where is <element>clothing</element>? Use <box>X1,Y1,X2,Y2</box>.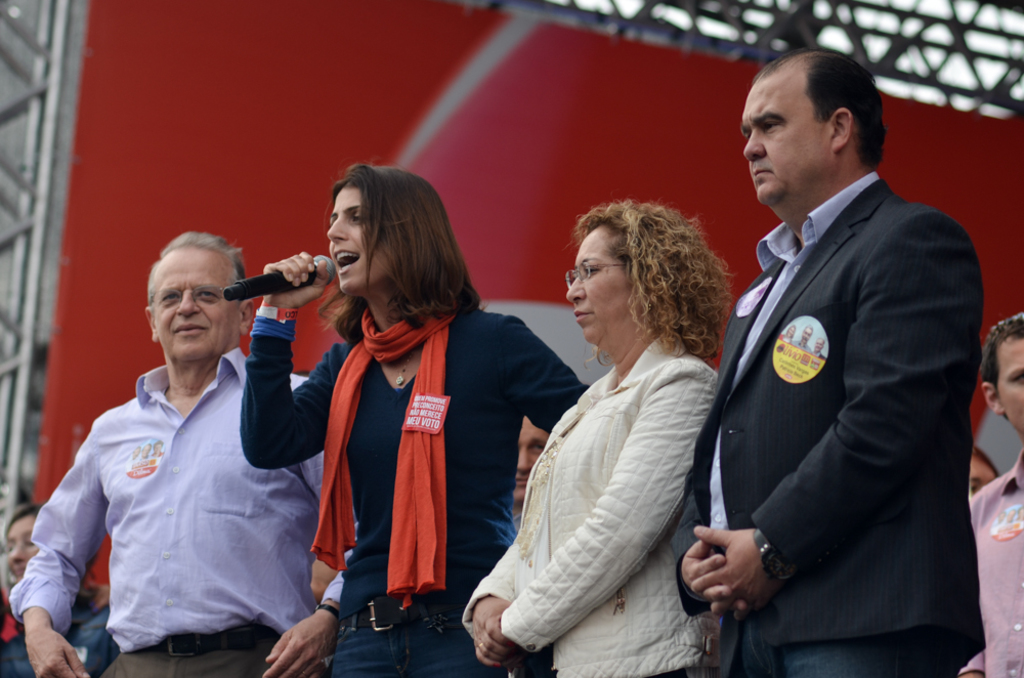
<box>0,586,114,677</box>.
